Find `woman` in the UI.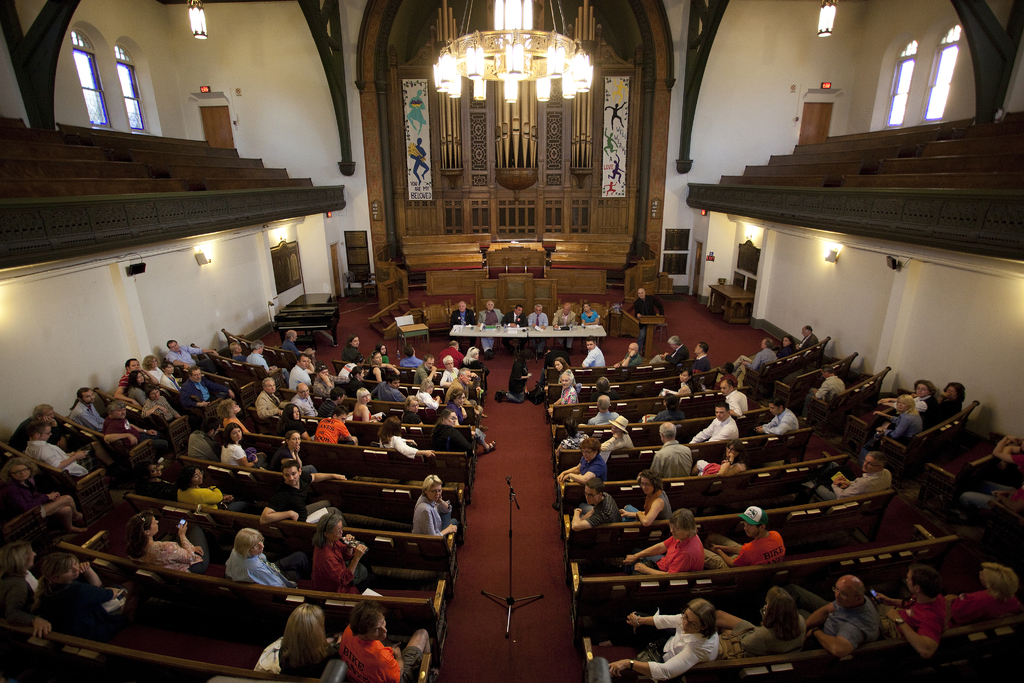
UI element at Rect(447, 393, 482, 447).
